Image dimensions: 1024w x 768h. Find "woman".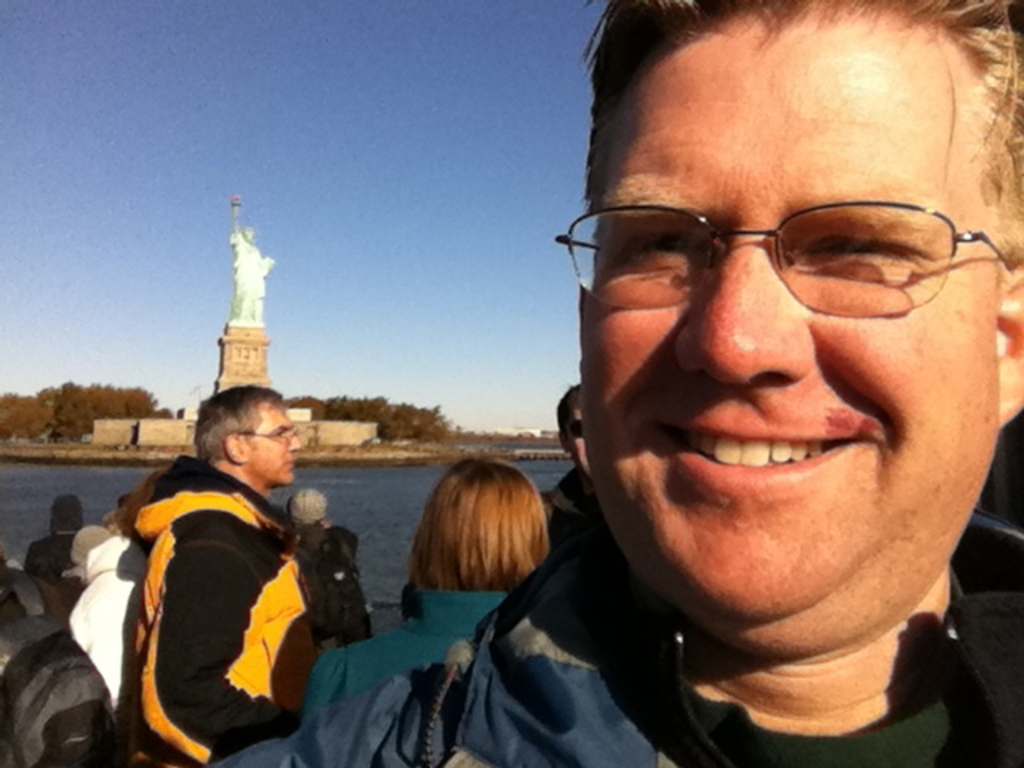
box(75, 502, 147, 722).
